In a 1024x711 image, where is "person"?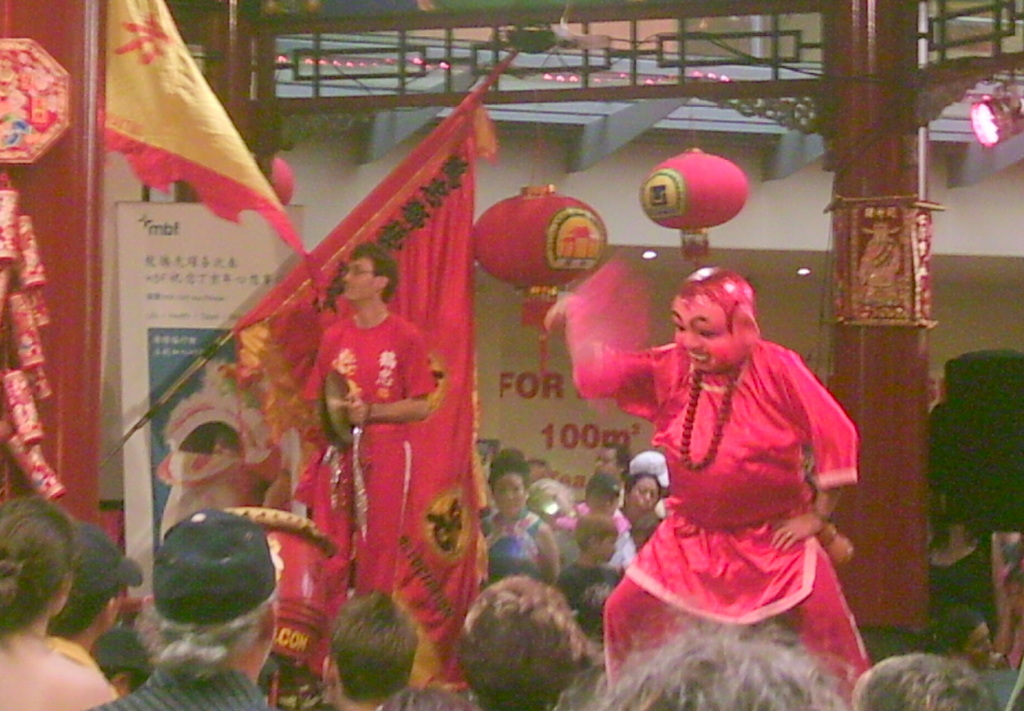
region(595, 439, 633, 483).
